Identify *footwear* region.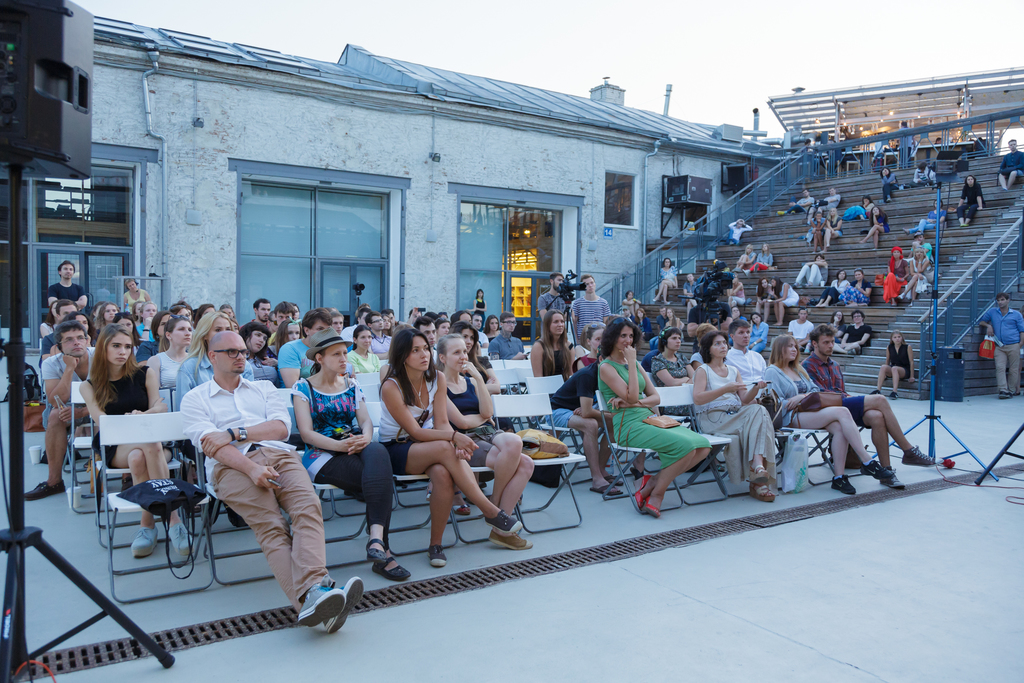
Region: rect(426, 539, 445, 566).
